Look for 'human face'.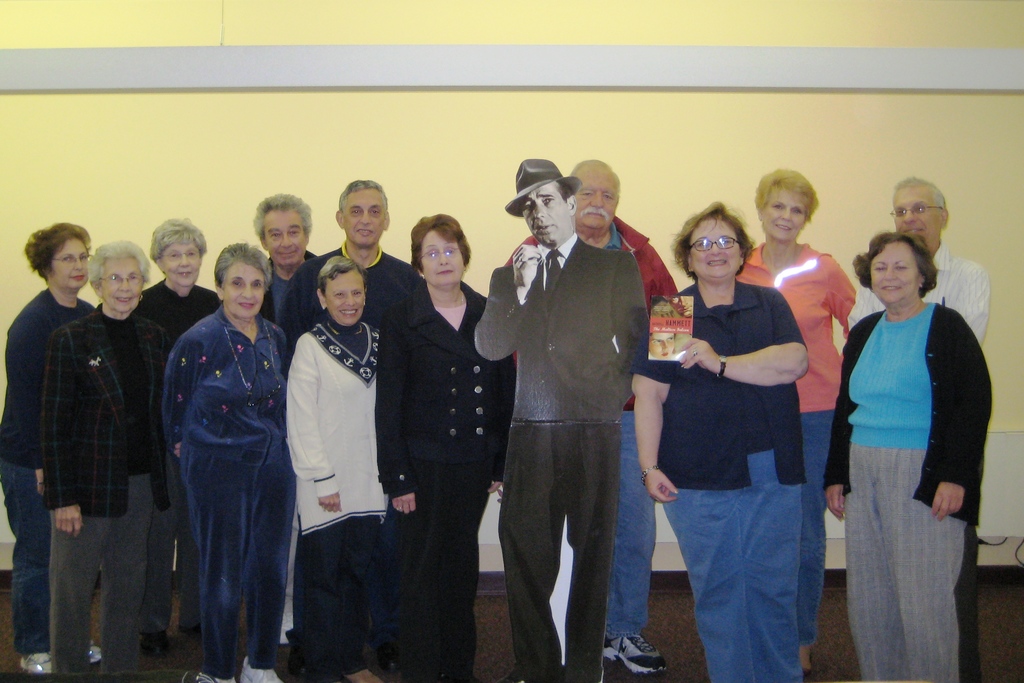
Found: left=52, top=240, right=89, bottom=292.
